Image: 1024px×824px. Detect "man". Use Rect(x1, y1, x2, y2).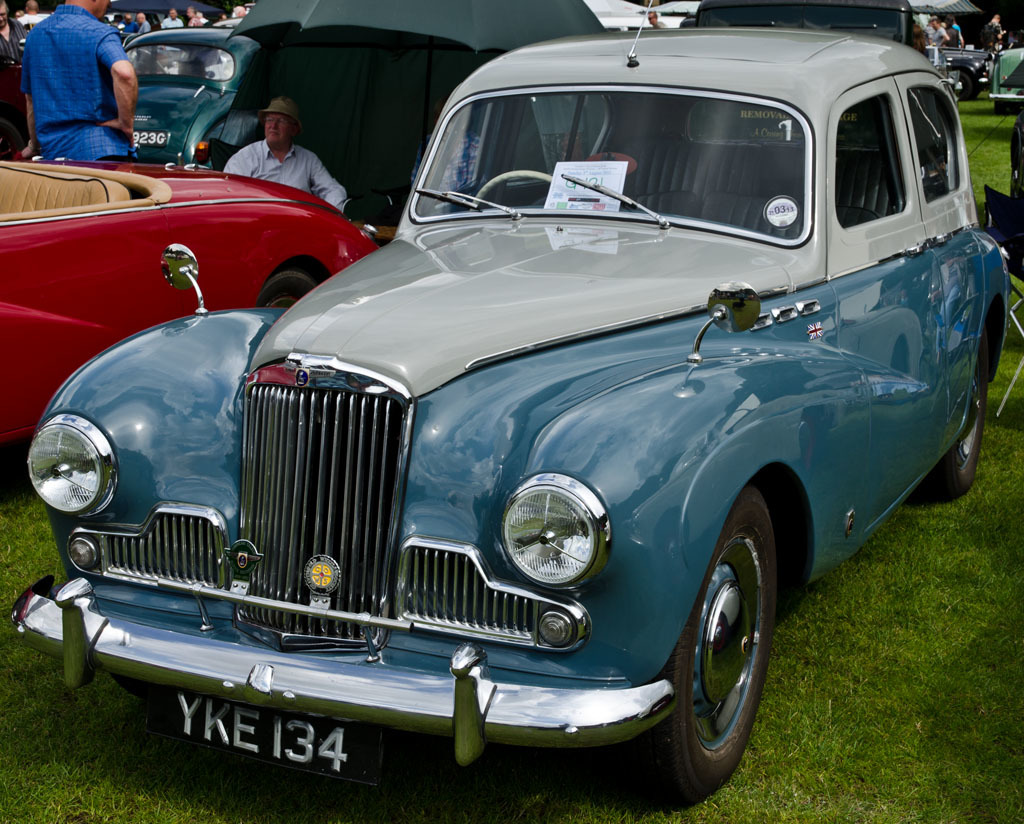
Rect(20, 0, 139, 177).
